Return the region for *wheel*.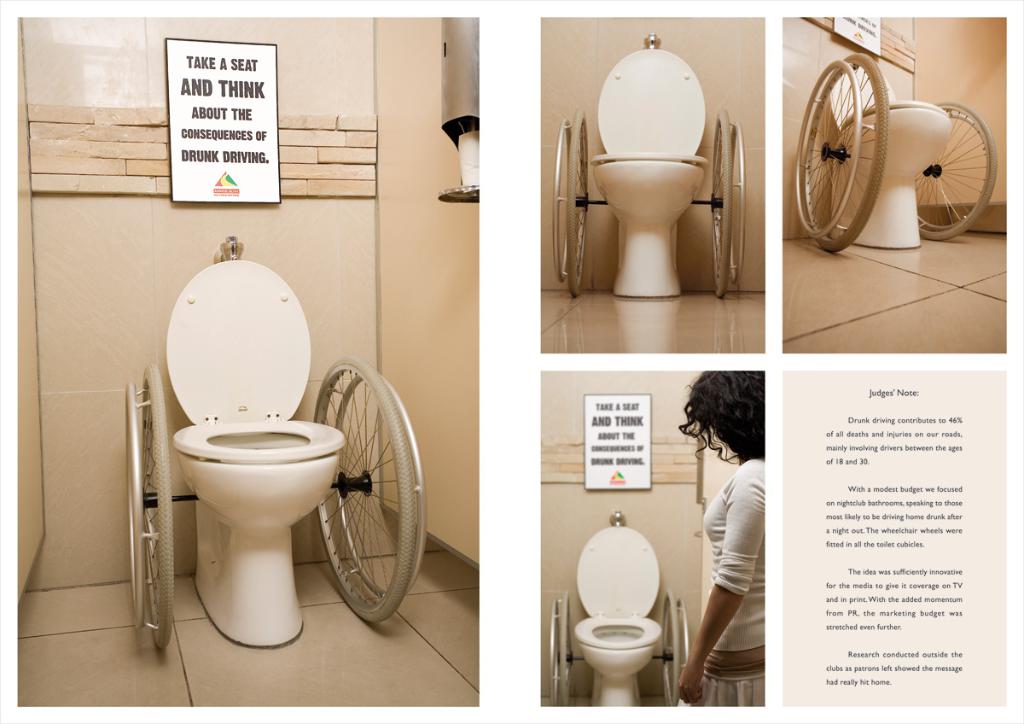
l=309, t=355, r=427, b=629.
